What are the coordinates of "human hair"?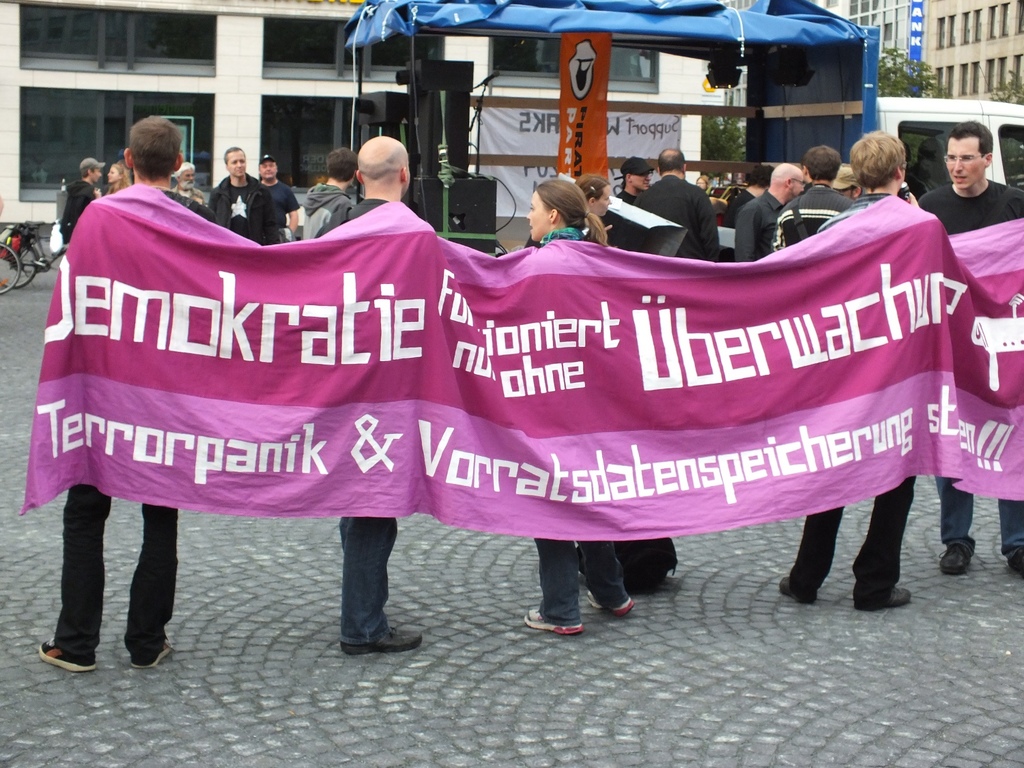
(534, 177, 611, 246).
